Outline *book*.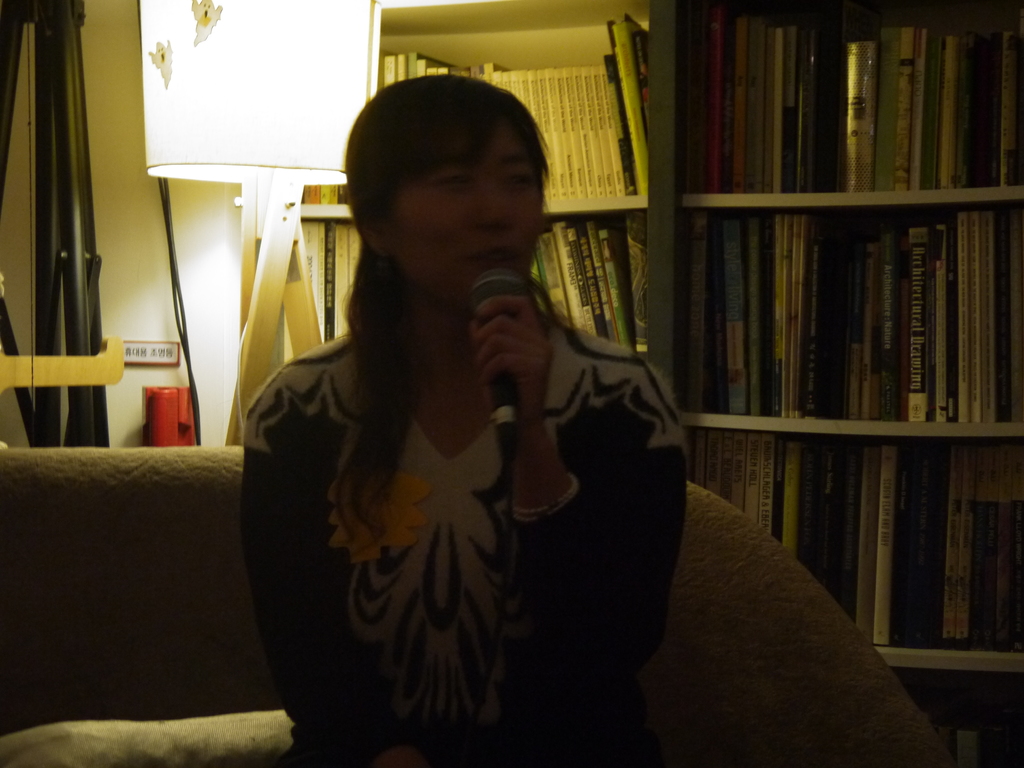
Outline: box(556, 62, 571, 200).
